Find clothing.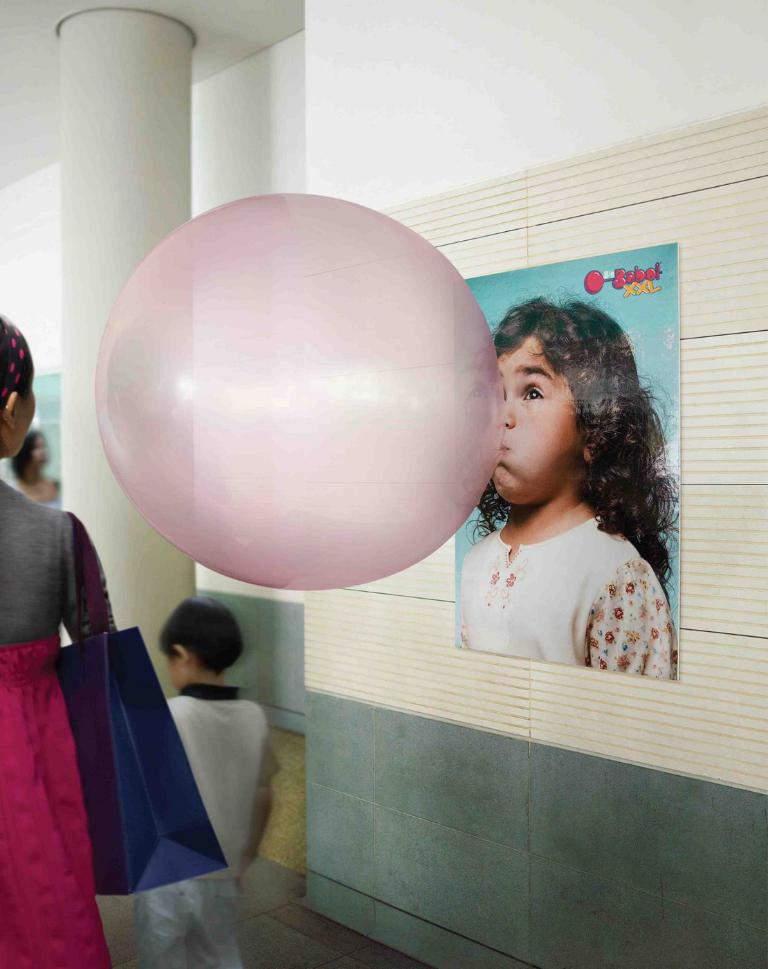
<bbox>38, 476, 63, 507</bbox>.
